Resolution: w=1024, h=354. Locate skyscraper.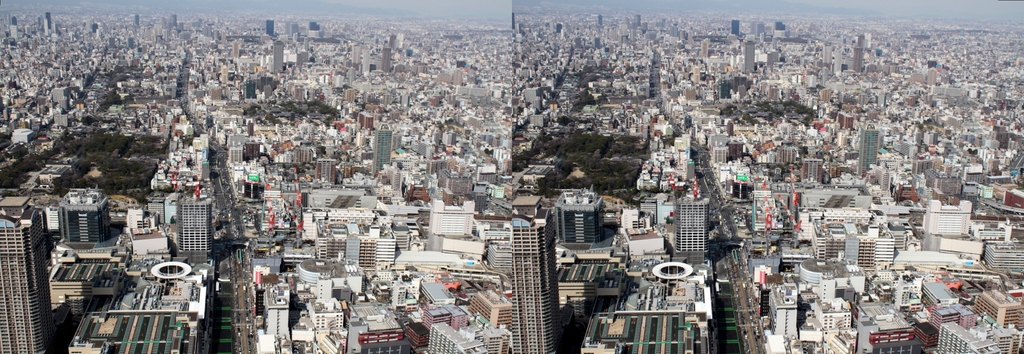
detection(172, 198, 216, 256).
